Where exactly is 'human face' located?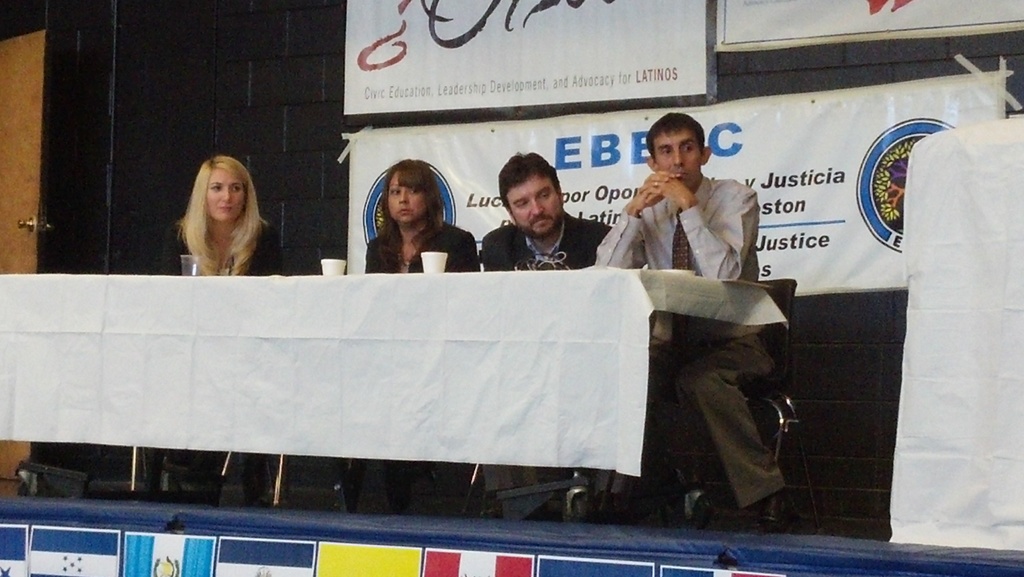
Its bounding box is (387, 170, 428, 222).
